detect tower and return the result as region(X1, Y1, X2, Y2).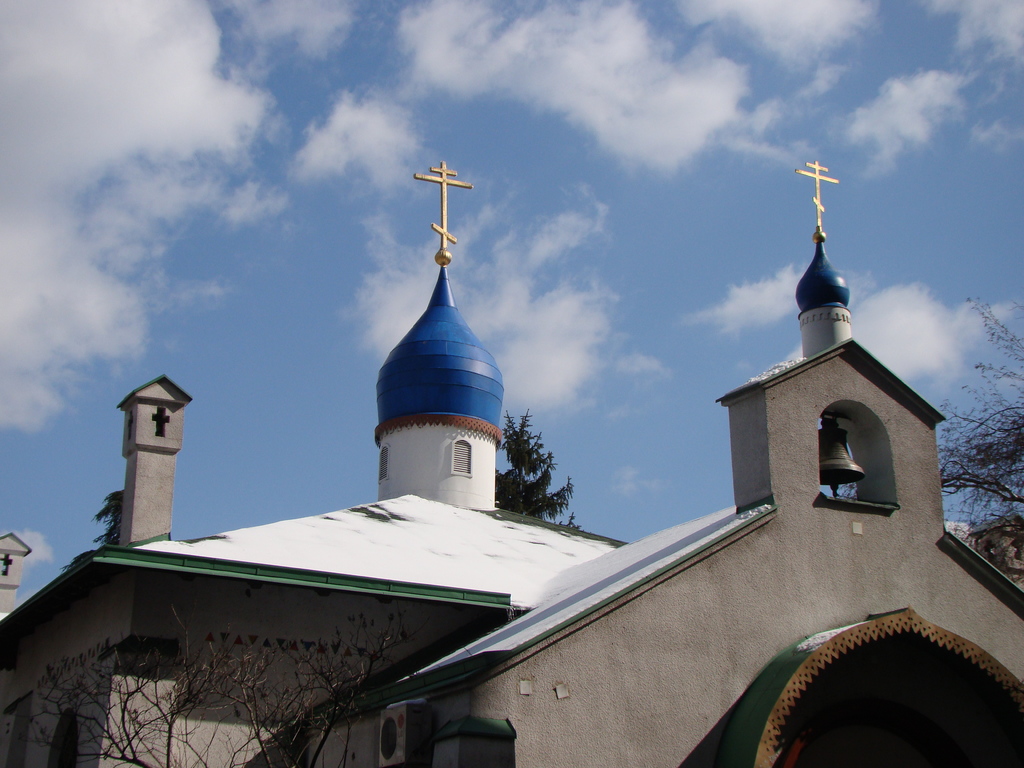
region(115, 375, 186, 544).
